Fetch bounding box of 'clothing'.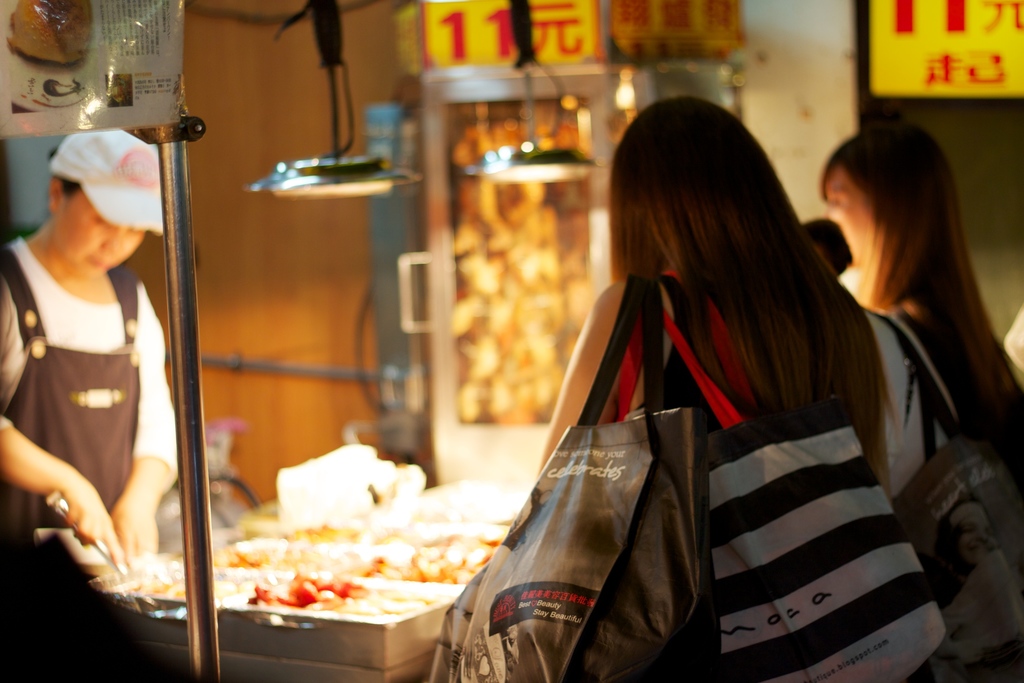
Bbox: bbox=[862, 301, 979, 498].
